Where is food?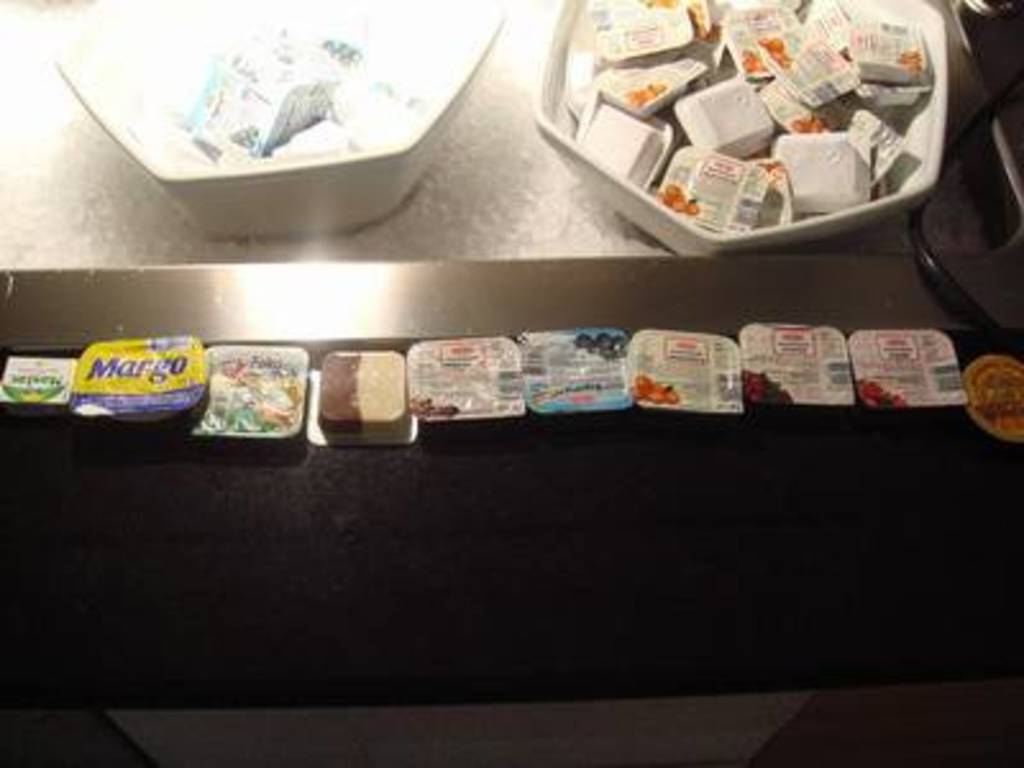
rect(850, 333, 960, 402).
